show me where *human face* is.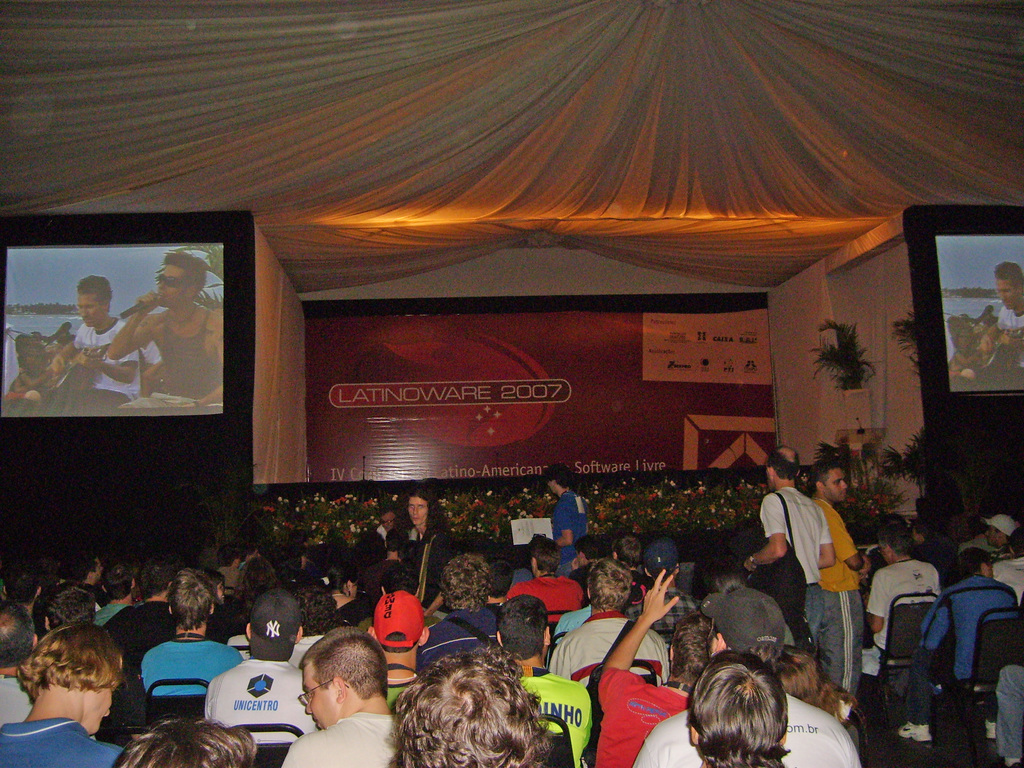
*human face* is at (823,466,846,499).
